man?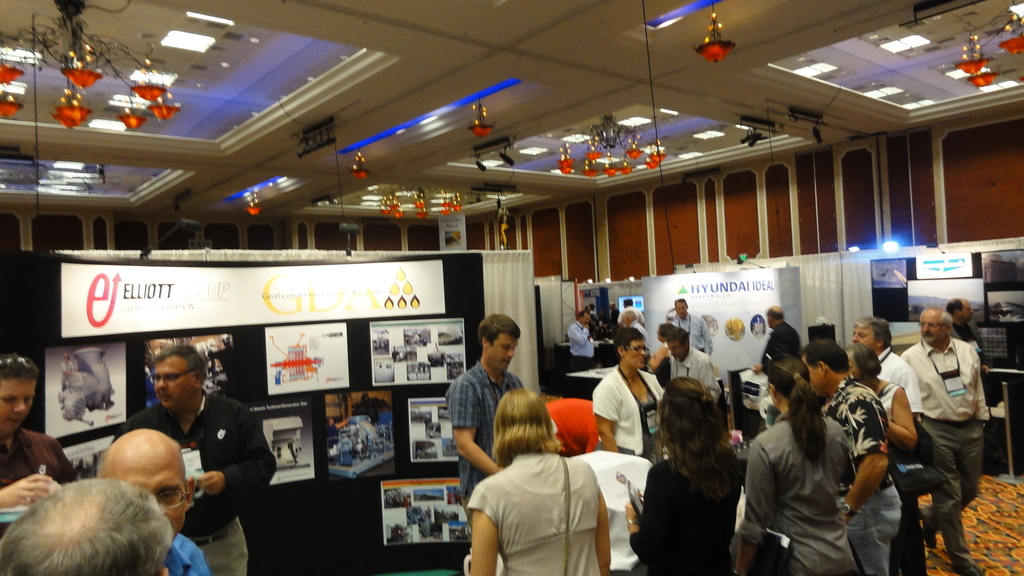
pyautogui.locateOnScreen(672, 300, 715, 367)
